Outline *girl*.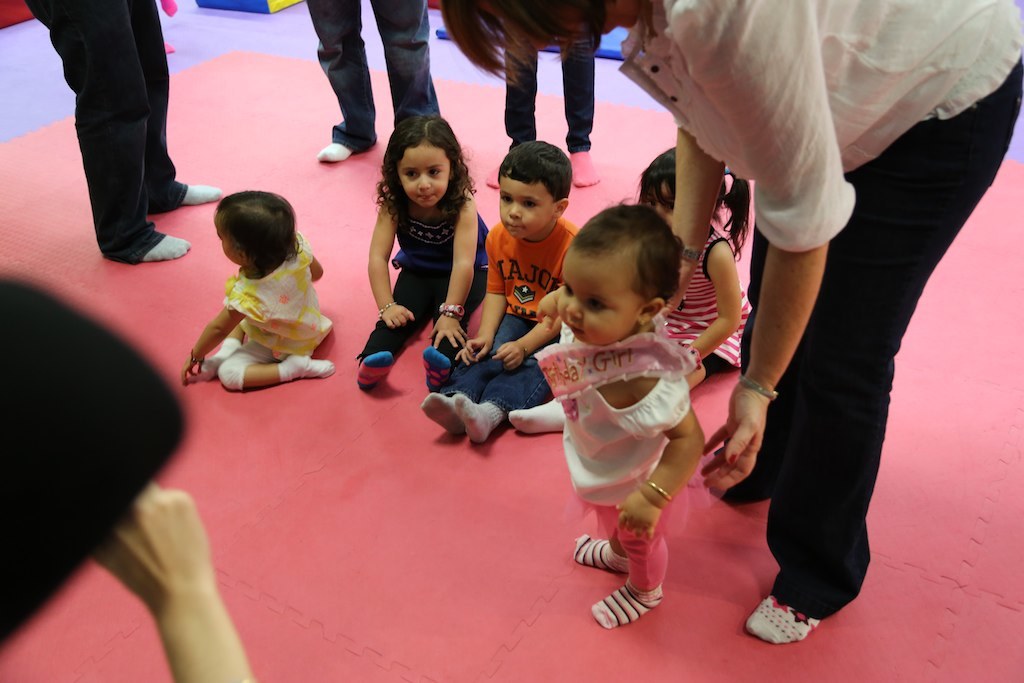
Outline: locate(357, 113, 492, 391).
